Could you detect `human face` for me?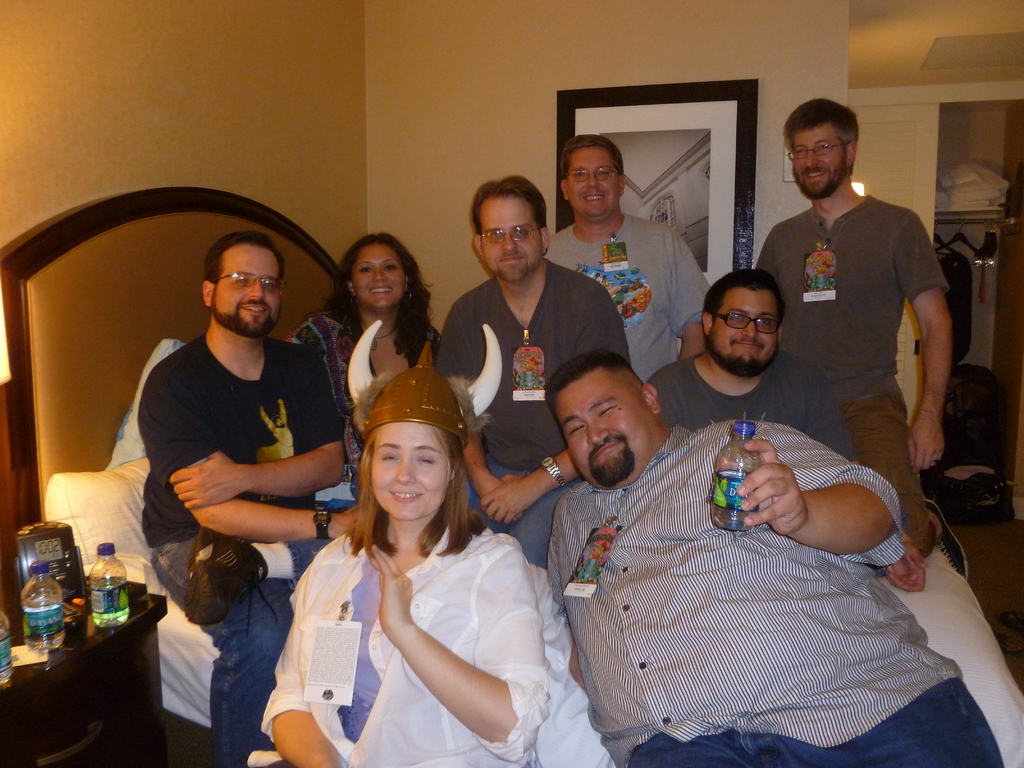
Detection result: BBox(791, 122, 843, 198).
